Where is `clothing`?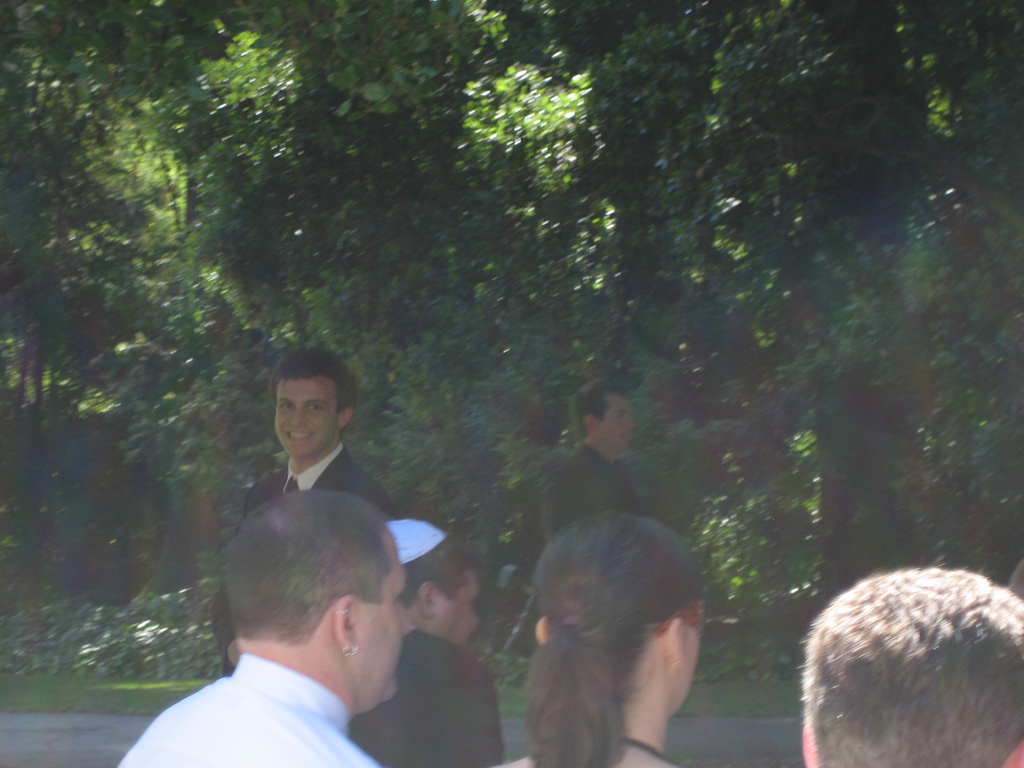
rect(534, 439, 649, 547).
